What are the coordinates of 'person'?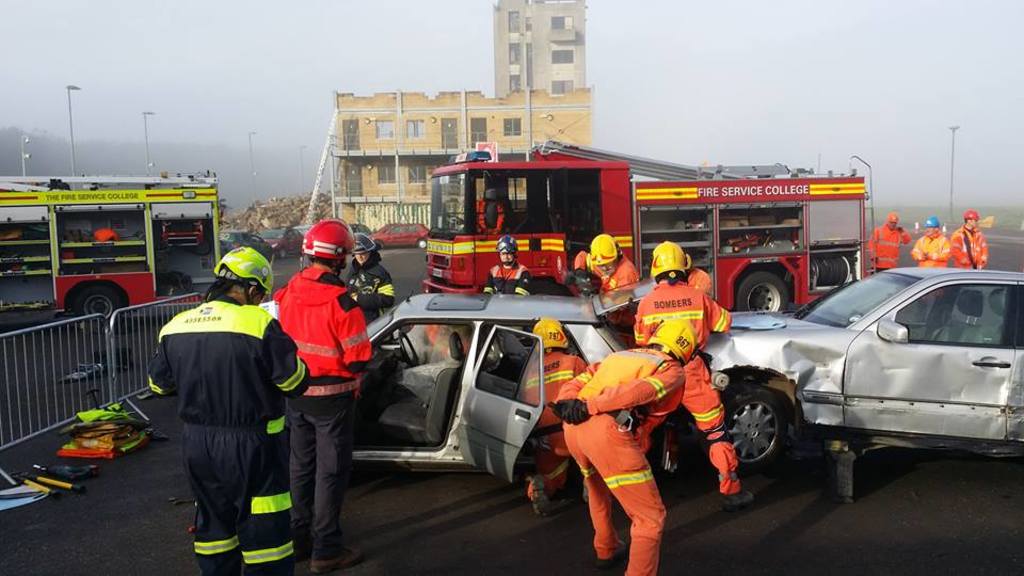
pyautogui.locateOnScreen(547, 310, 711, 575).
